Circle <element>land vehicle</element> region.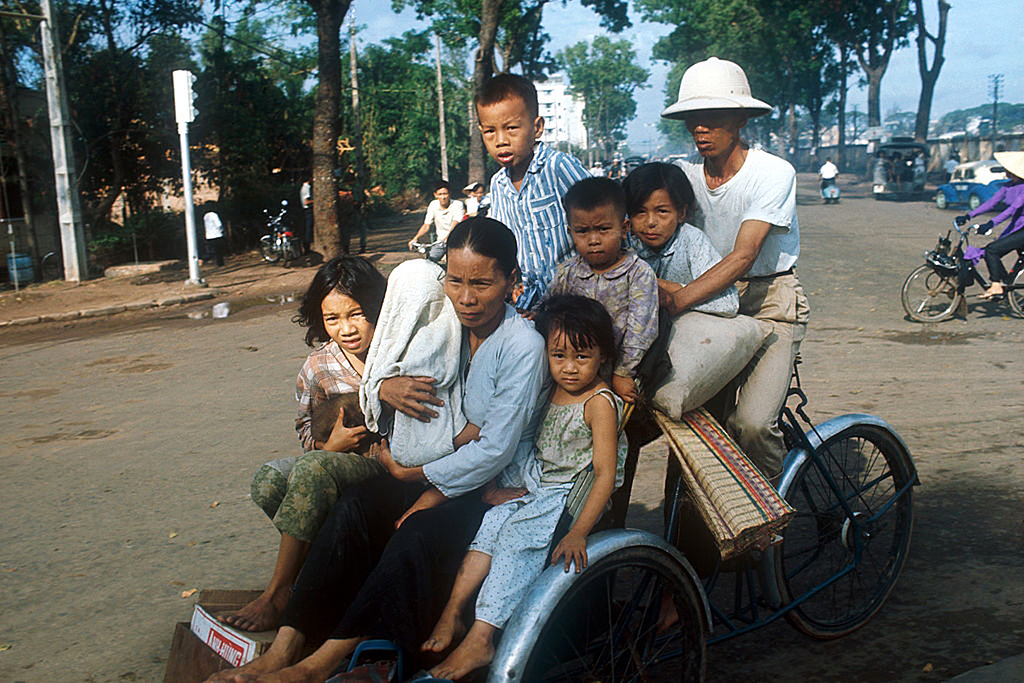
Region: locate(337, 351, 922, 682).
